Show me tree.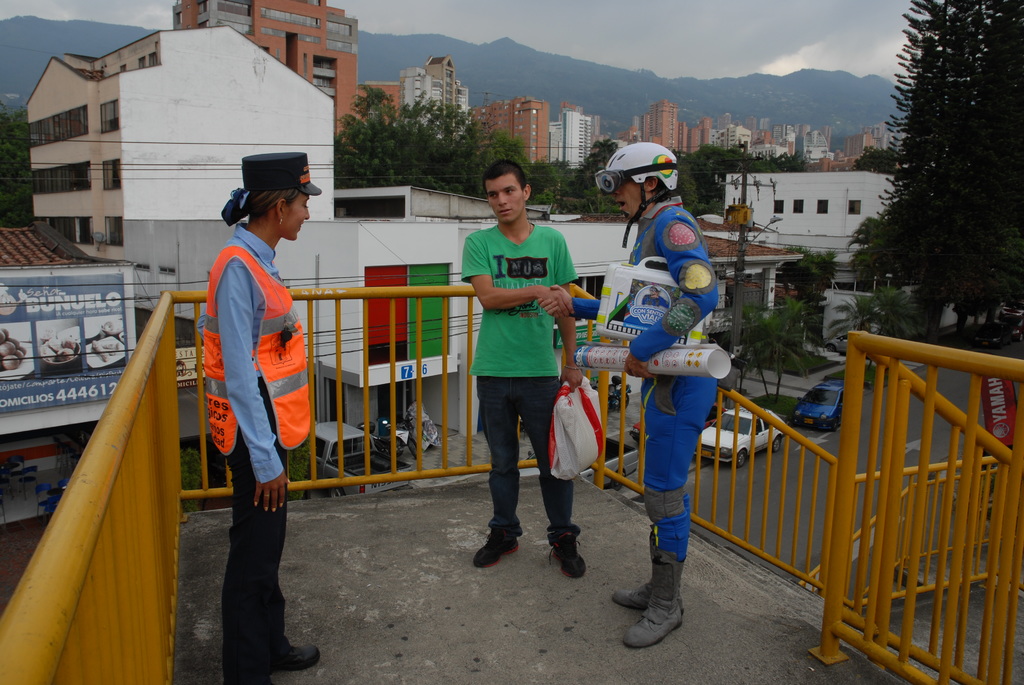
tree is here: x1=678, y1=130, x2=810, y2=214.
